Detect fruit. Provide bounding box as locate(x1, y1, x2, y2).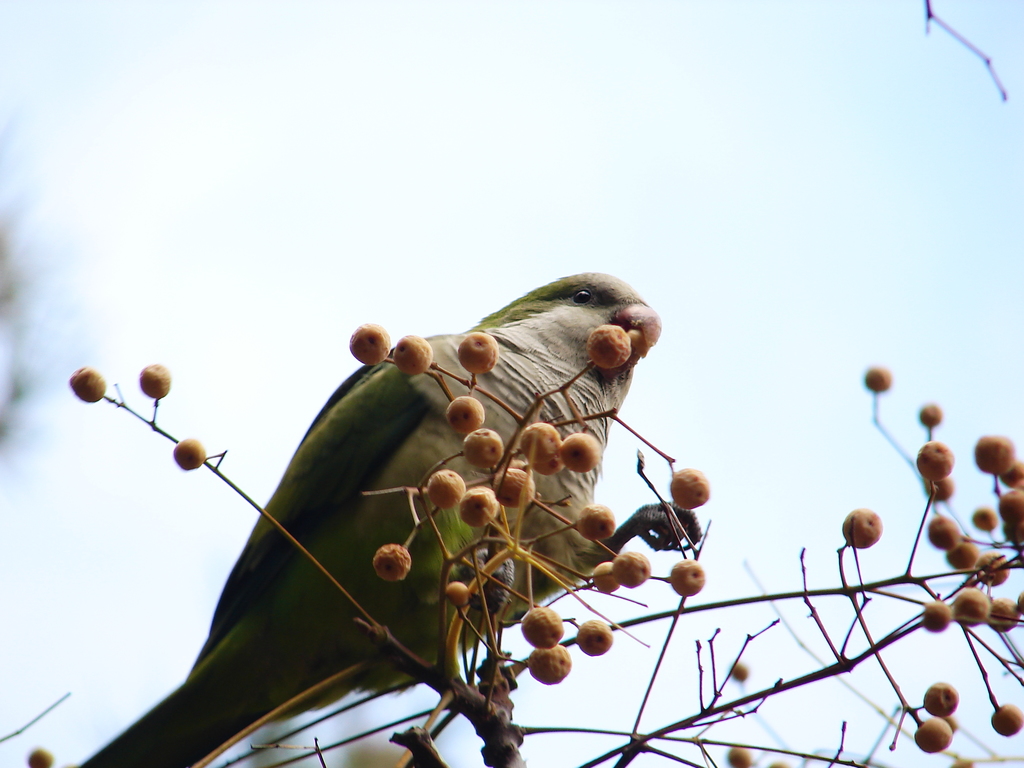
locate(975, 436, 1014, 478).
